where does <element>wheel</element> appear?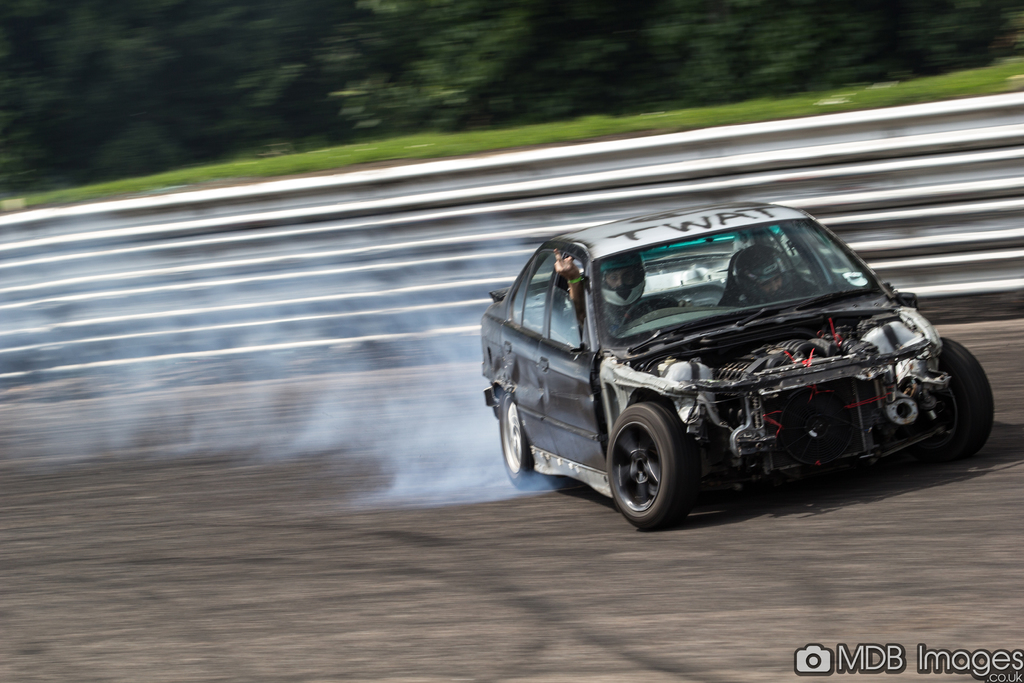
Appears at pyautogui.locateOnScreen(929, 338, 995, 459).
